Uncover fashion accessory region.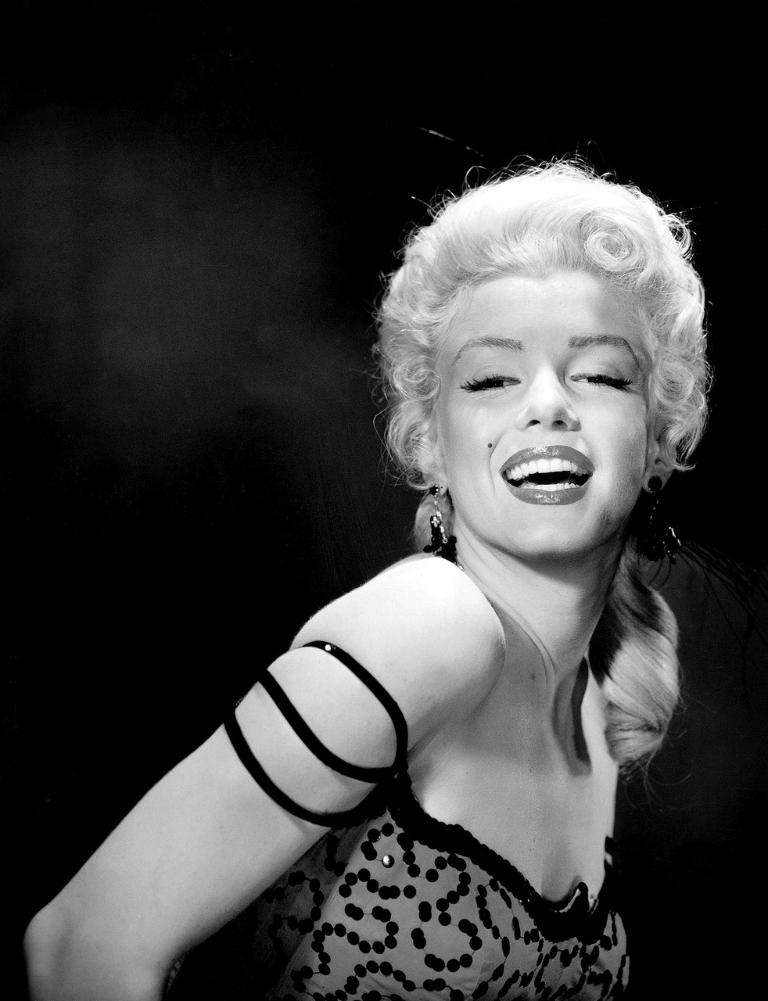
Uncovered: <region>634, 472, 689, 594</region>.
